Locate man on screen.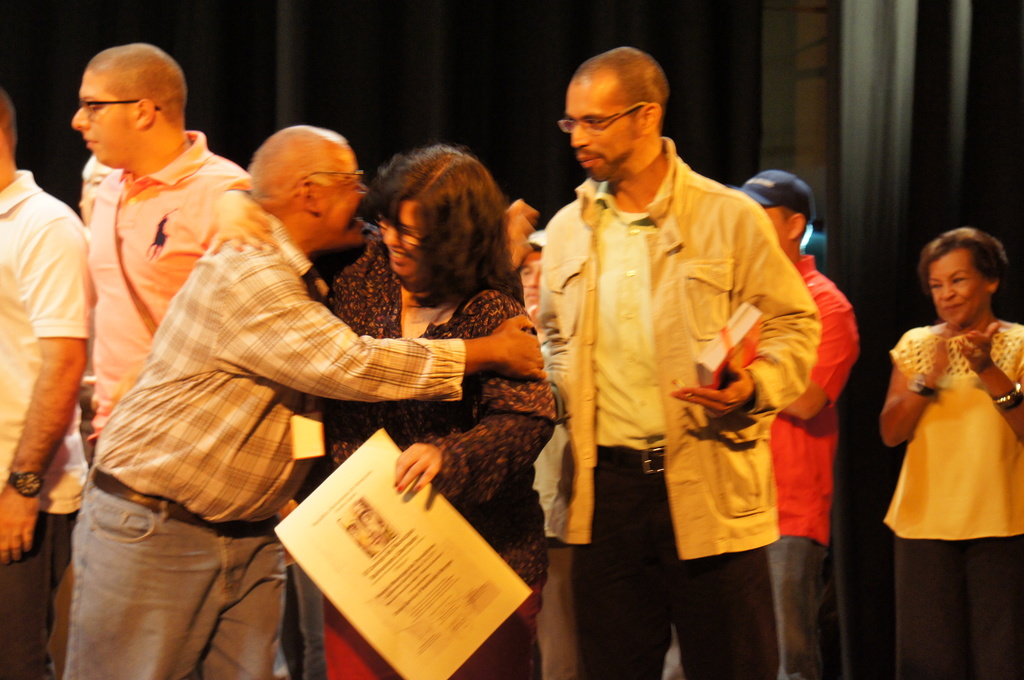
On screen at [730,153,869,679].
